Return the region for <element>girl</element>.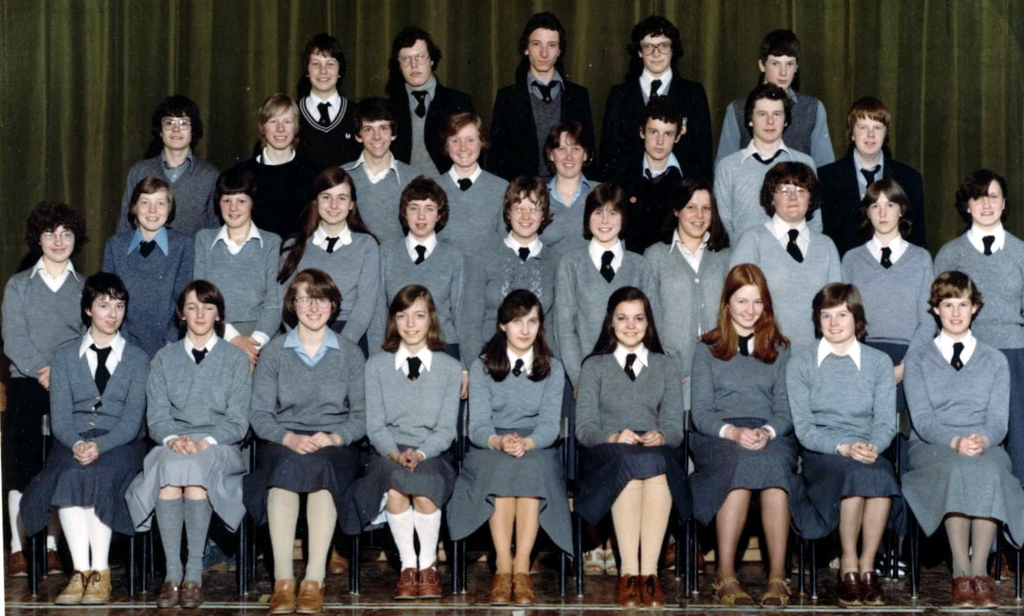
l=569, t=281, r=681, b=615.
